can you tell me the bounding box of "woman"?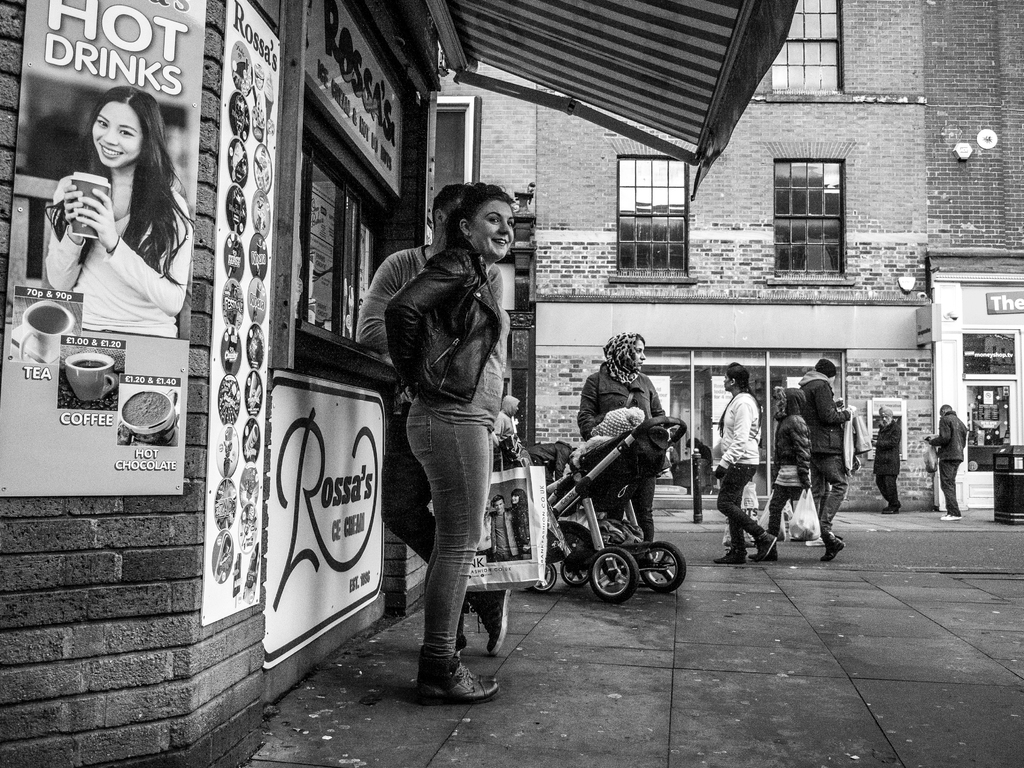
locate(761, 382, 814, 555).
